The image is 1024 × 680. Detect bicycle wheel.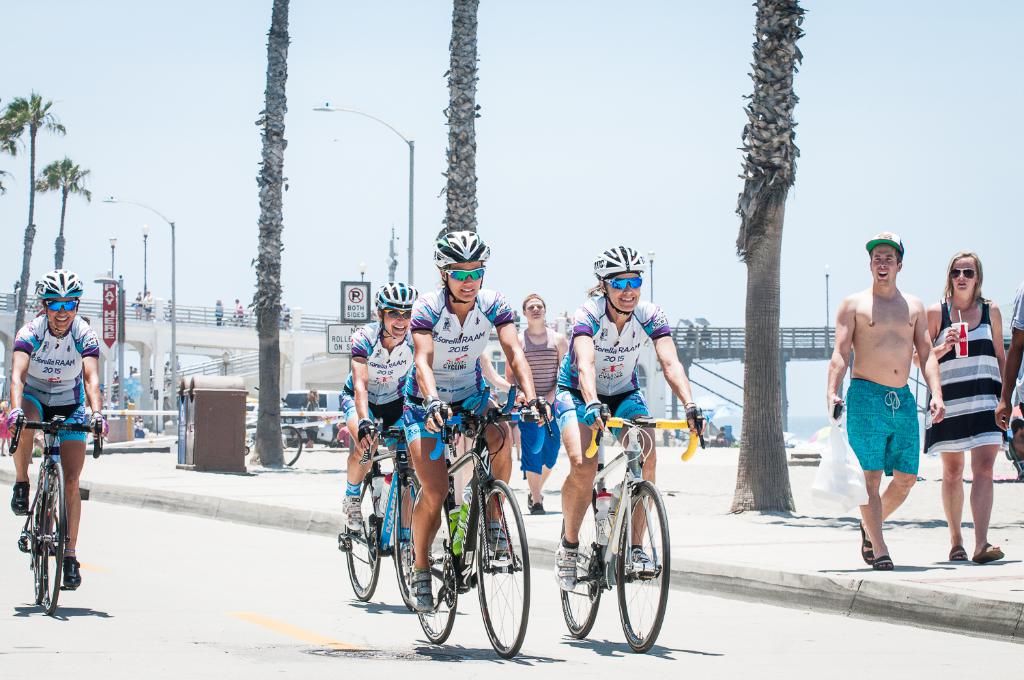
Detection: (550,487,607,641).
